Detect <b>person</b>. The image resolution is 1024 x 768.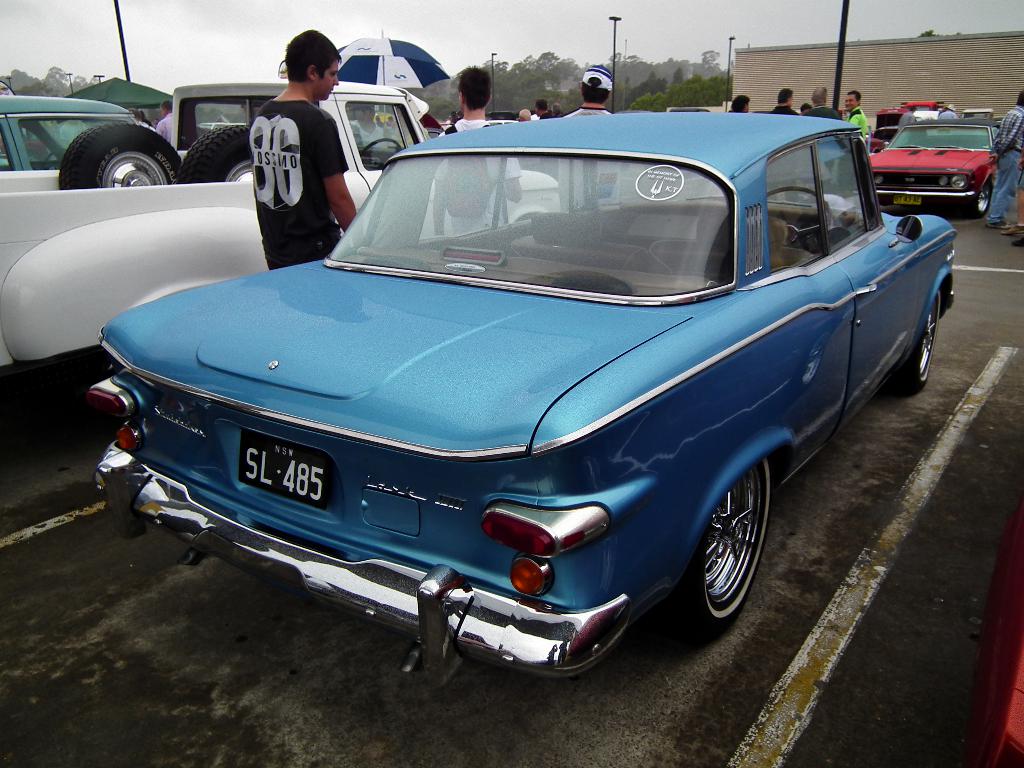
pyautogui.locateOnScreen(416, 52, 516, 246).
